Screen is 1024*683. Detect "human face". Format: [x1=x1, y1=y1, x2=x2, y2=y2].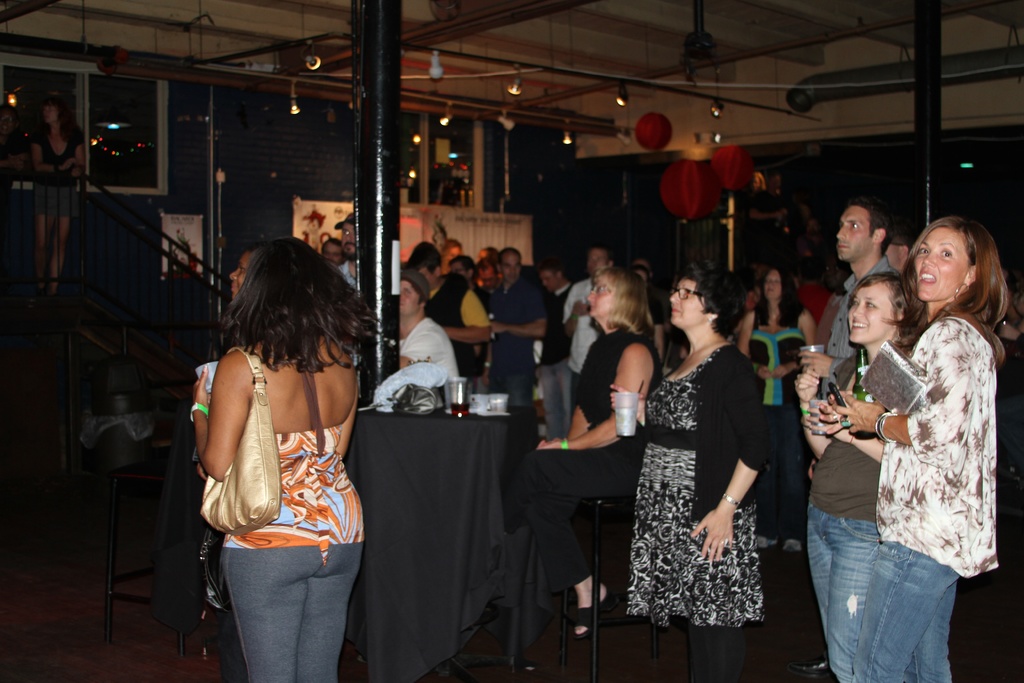
[x1=399, y1=282, x2=421, y2=313].
